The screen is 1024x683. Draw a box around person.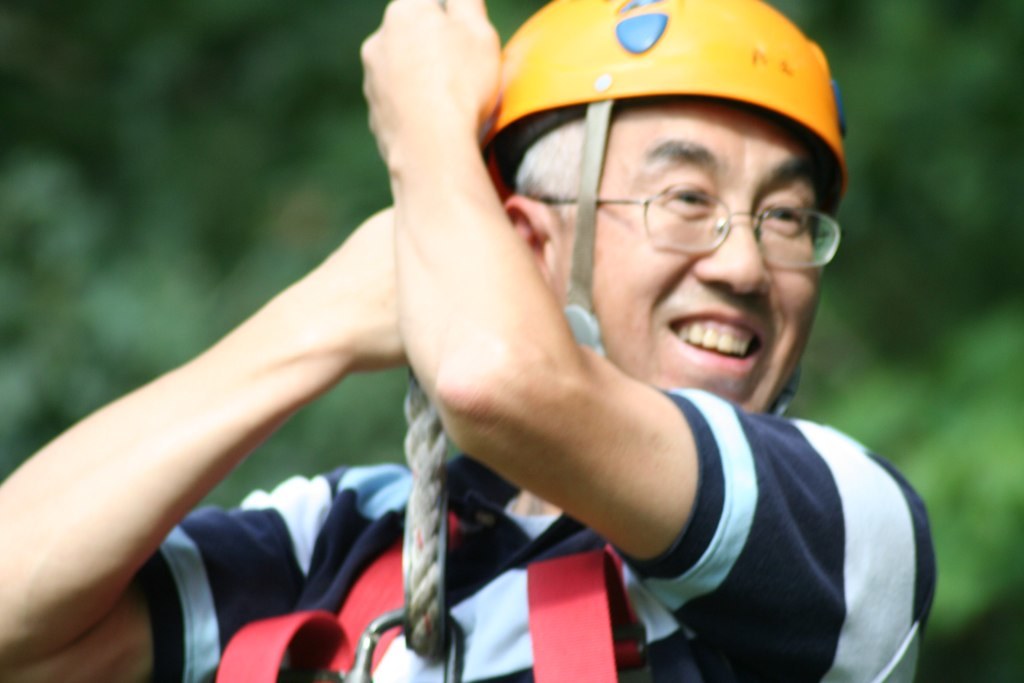
box=[1, 0, 926, 682].
